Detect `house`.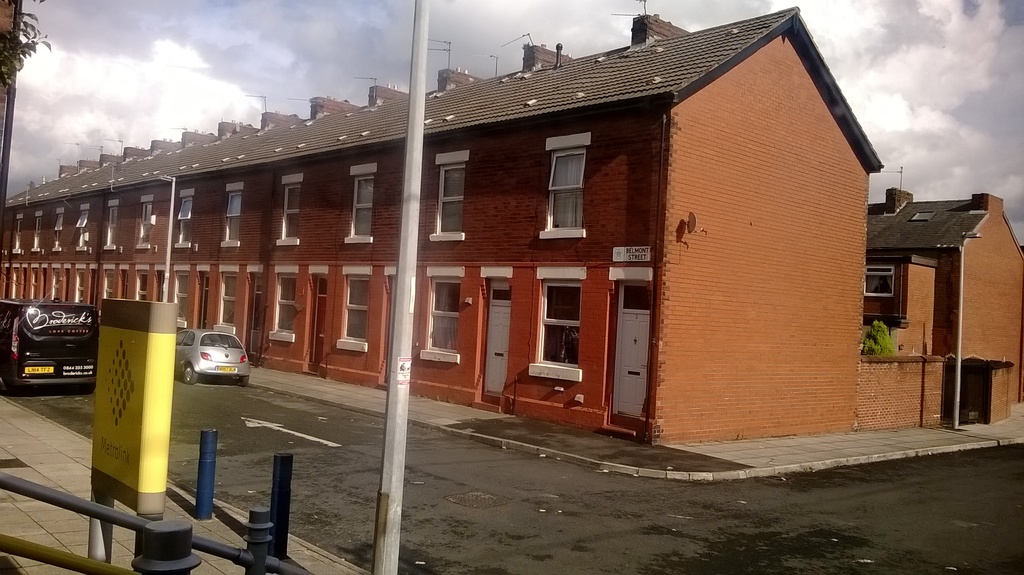
Detected at 0/0/1023/457.
